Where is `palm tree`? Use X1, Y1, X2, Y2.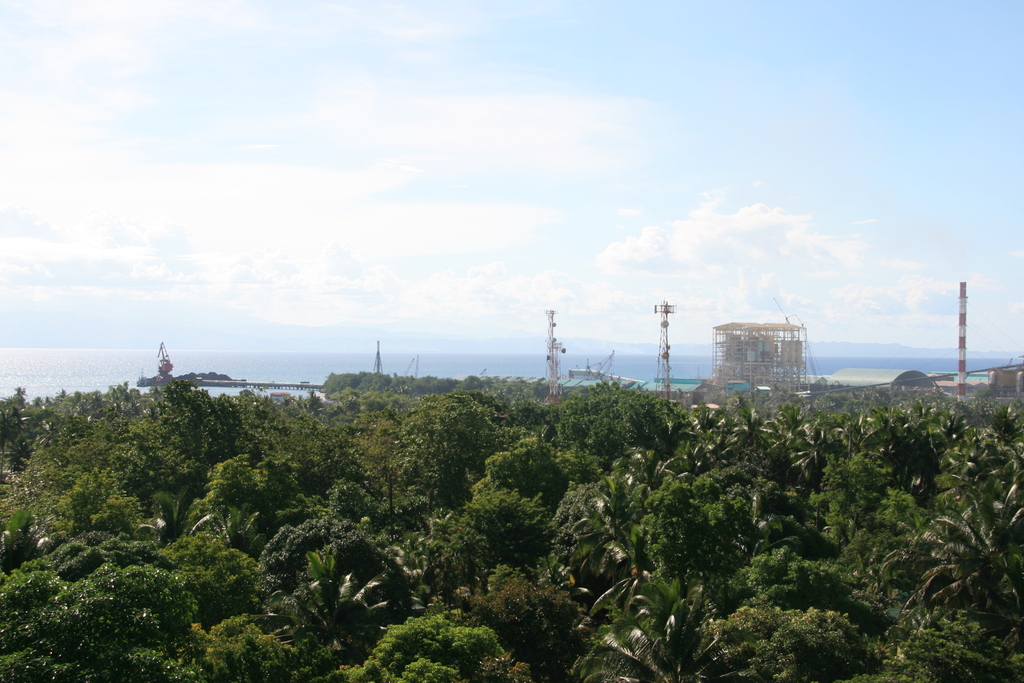
596, 578, 724, 682.
